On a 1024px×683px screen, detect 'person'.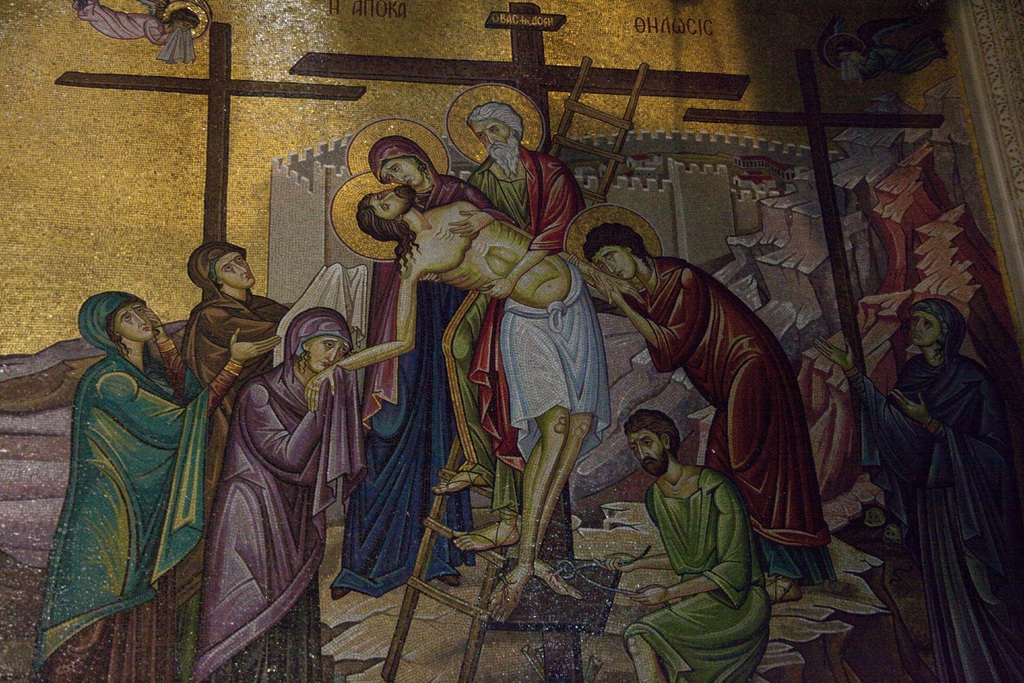
l=36, t=252, r=236, b=682.
